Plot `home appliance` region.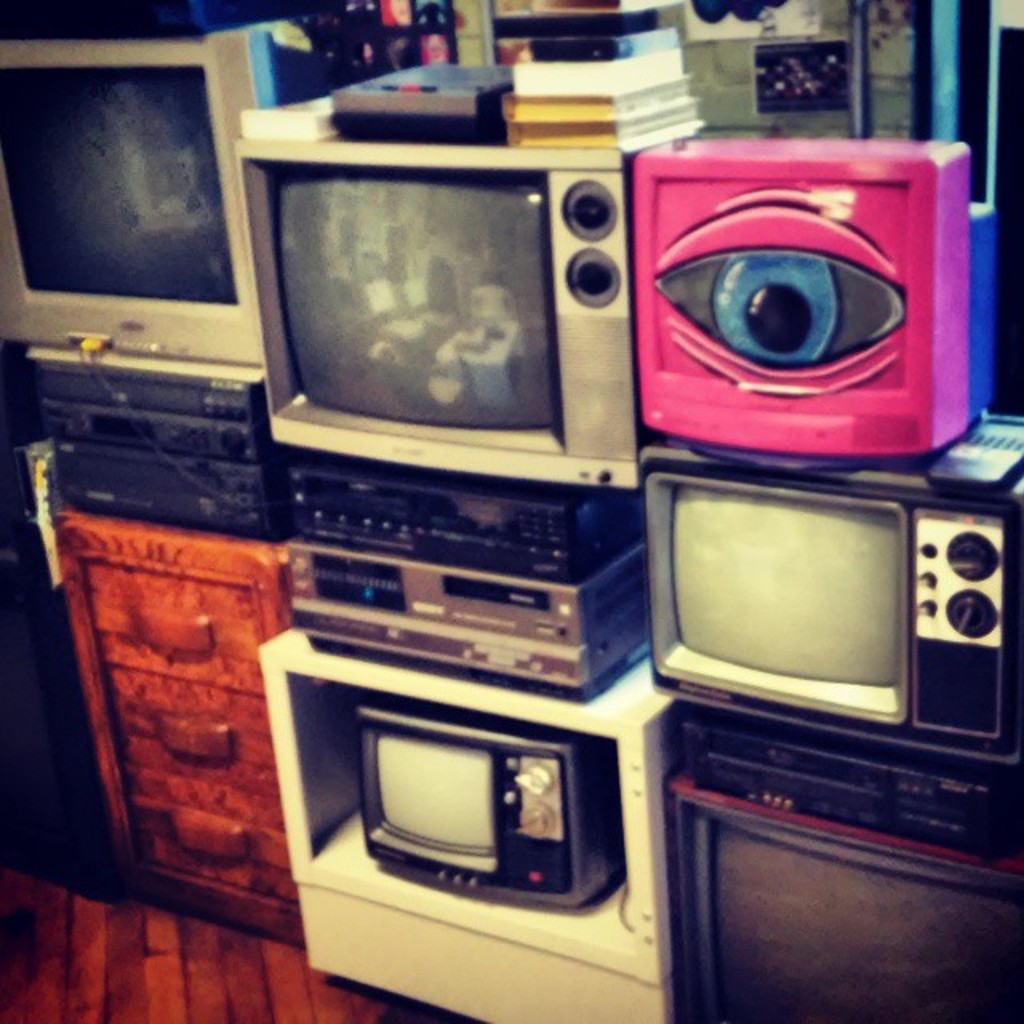
Plotted at [357,701,627,910].
